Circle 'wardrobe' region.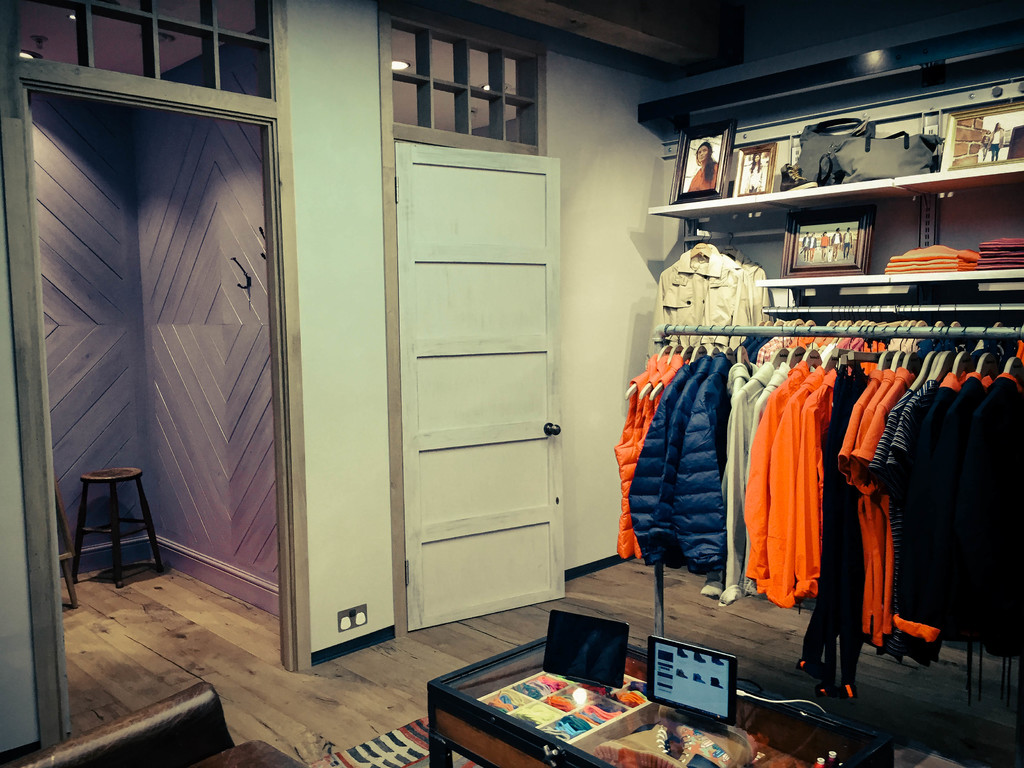
Region: 636/16/1023/653.
